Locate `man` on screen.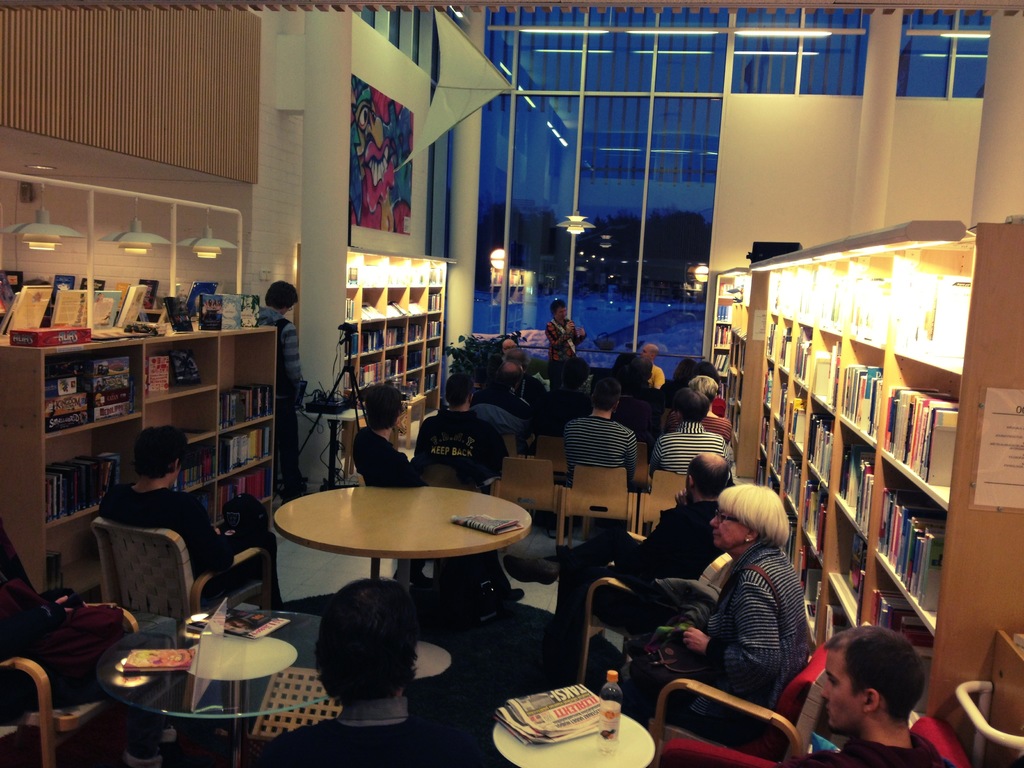
On screen at bbox(665, 378, 733, 467).
